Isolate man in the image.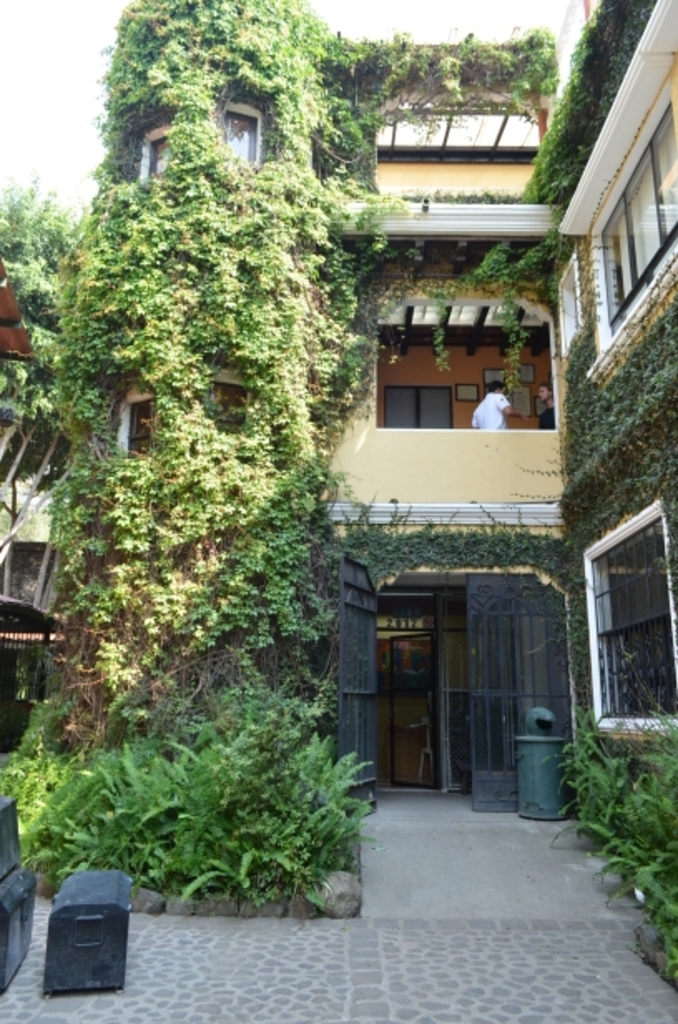
Isolated region: box=[469, 376, 517, 427].
